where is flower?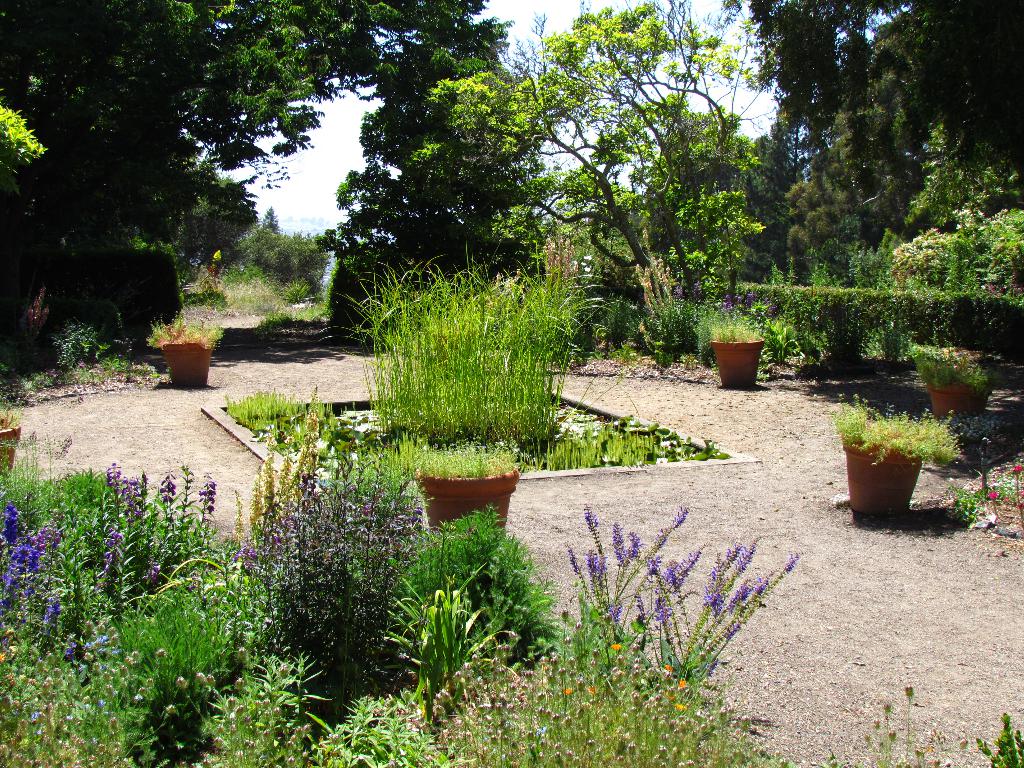
bbox=[196, 472, 216, 516].
